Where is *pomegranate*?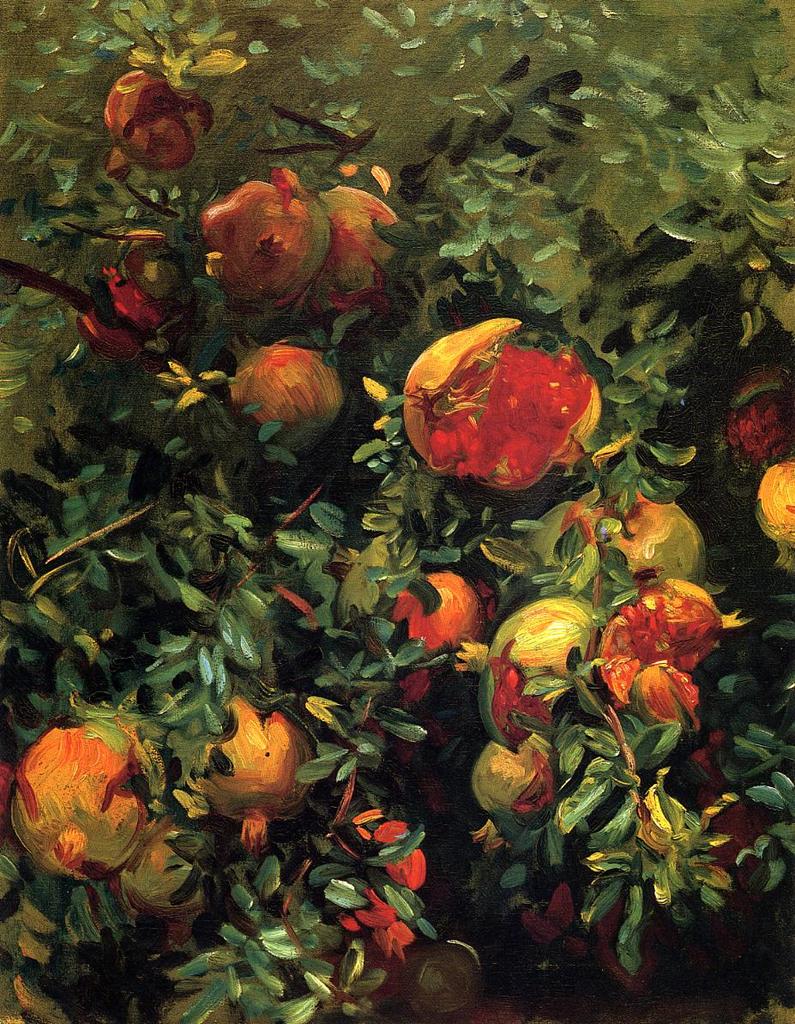
bbox(453, 595, 615, 744).
